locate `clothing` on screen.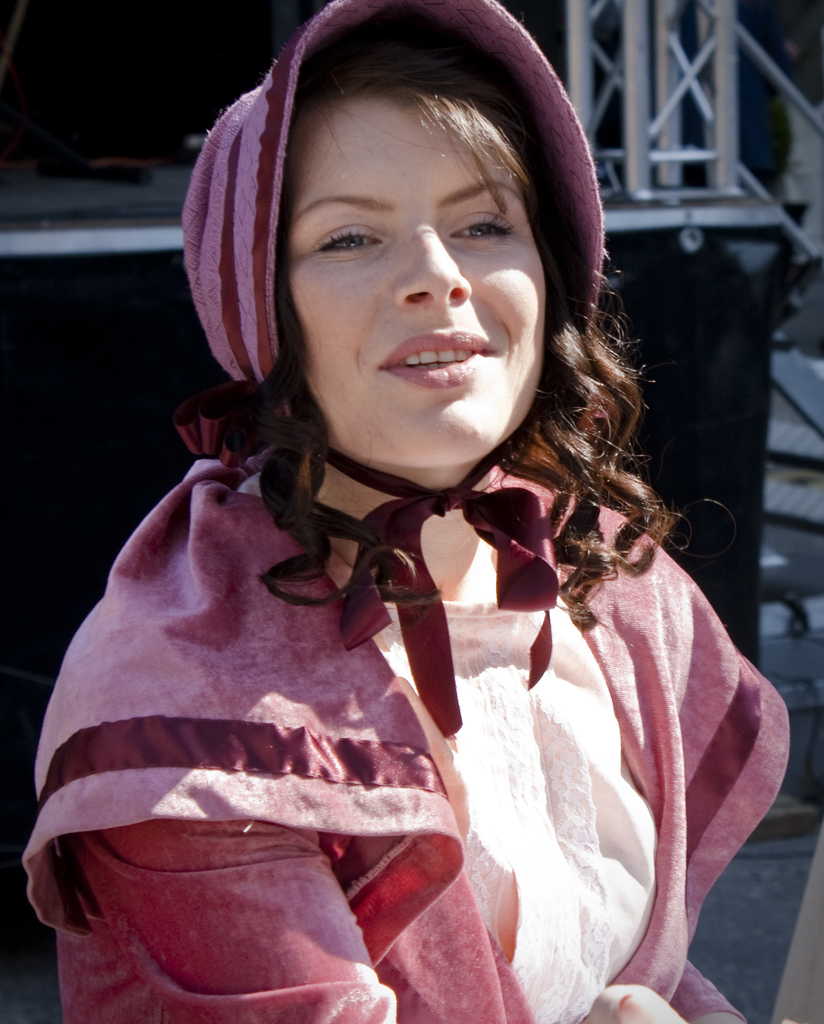
On screen at 20/0/794/1023.
